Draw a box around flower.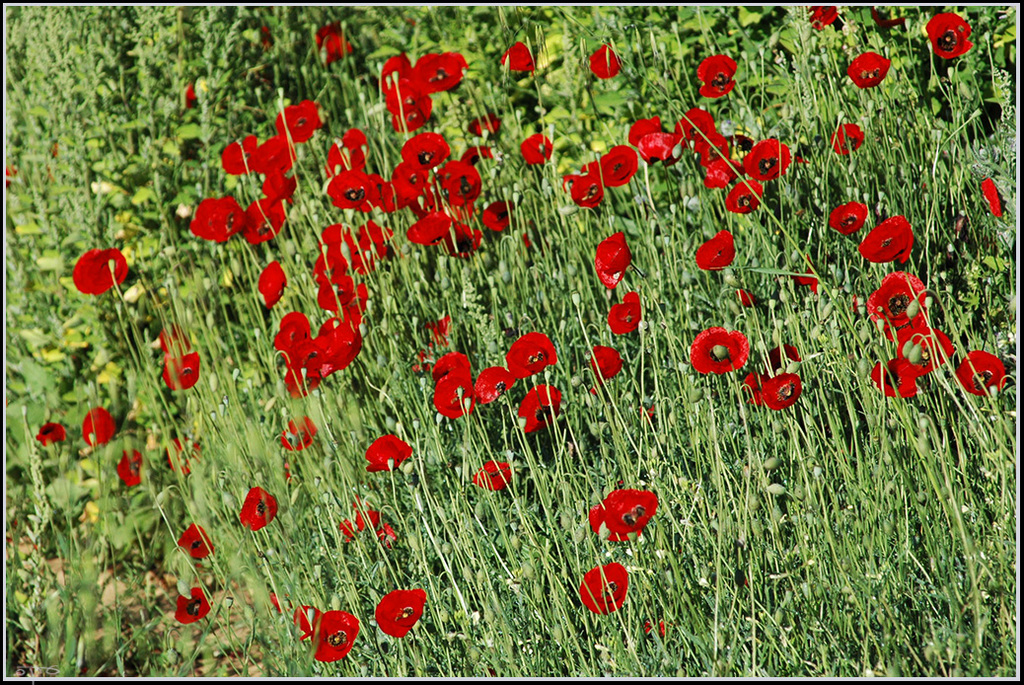
<bbox>625, 114, 658, 148</bbox>.
